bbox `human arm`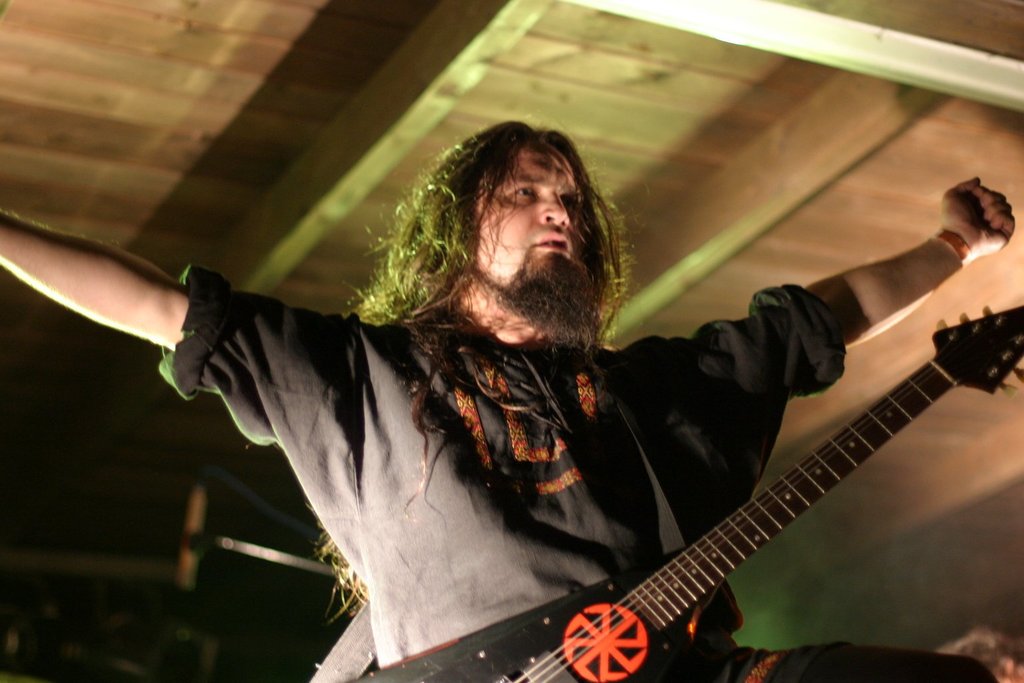
641, 173, 1017, 457
